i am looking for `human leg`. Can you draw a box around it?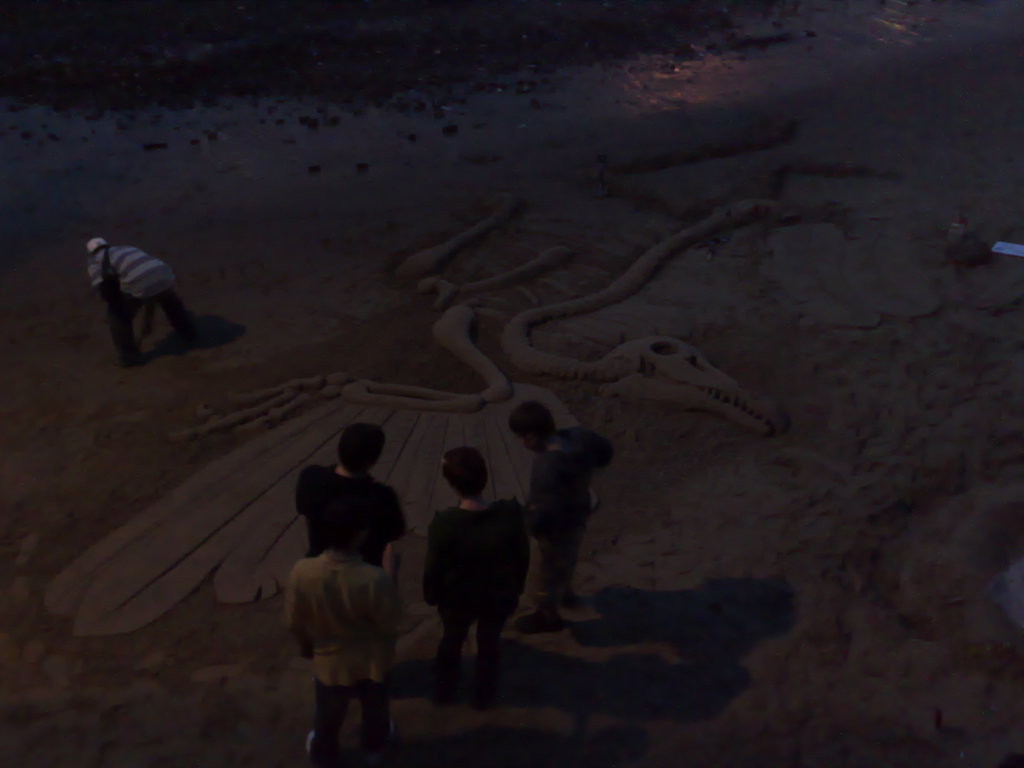
Sure, the bounding box is <bbox>114, 293, 144, 364</bbox>.
